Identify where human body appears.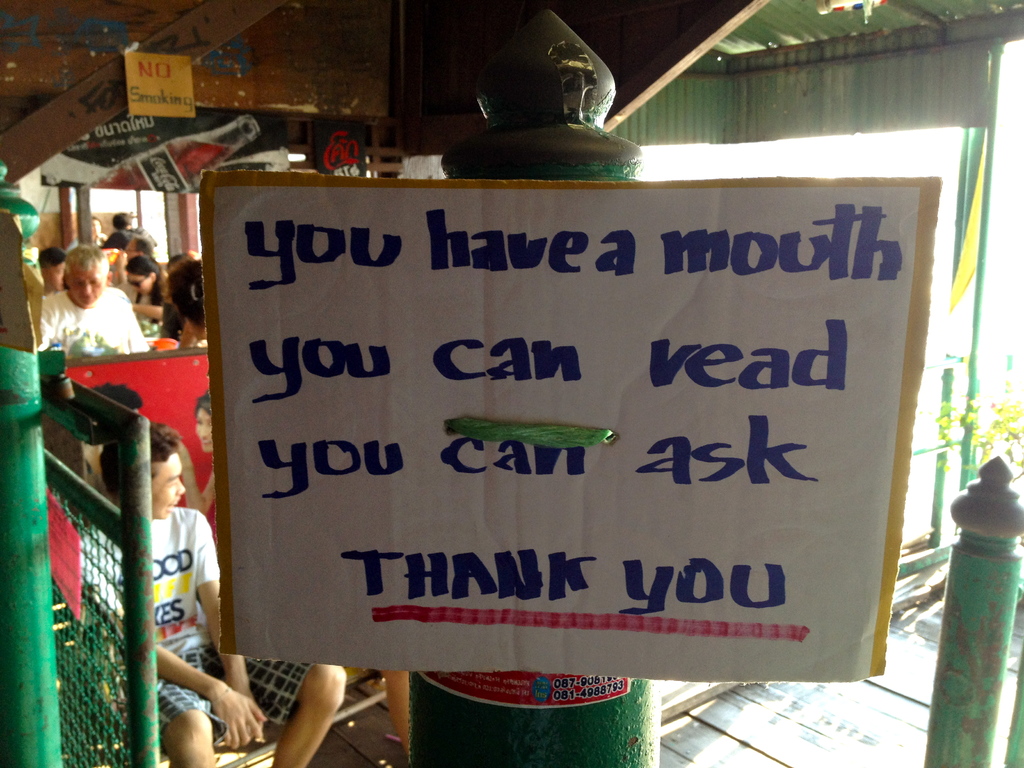
Appears at crop(42, 246, 58, 286).
